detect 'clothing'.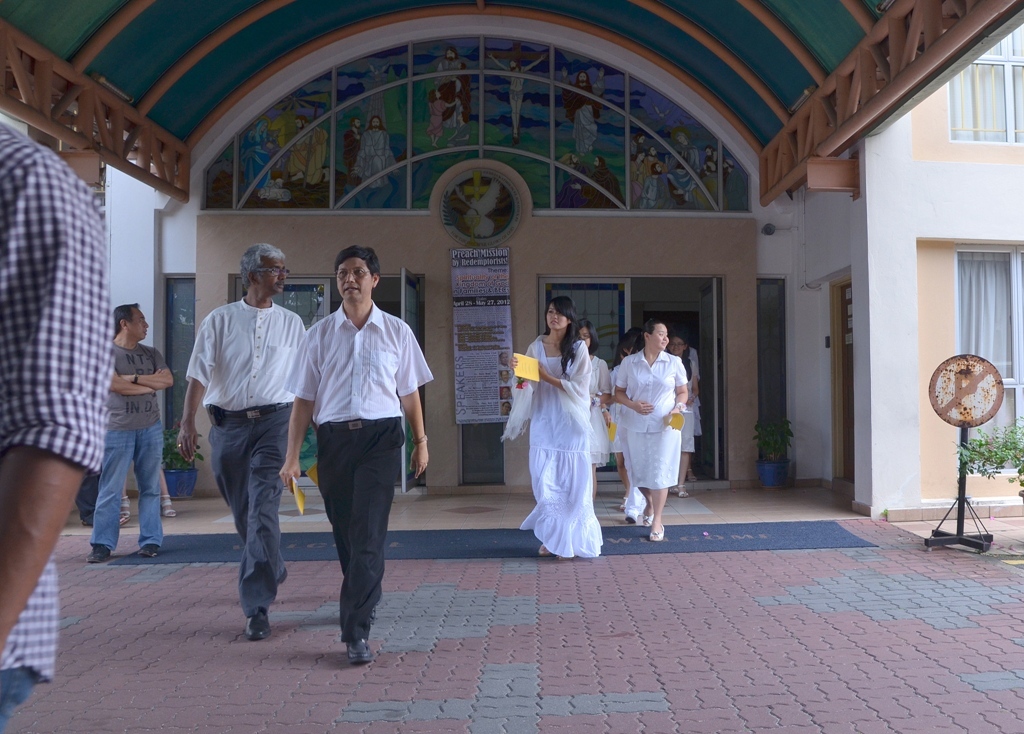
Detected at crop(554, 160, 593, 210).
